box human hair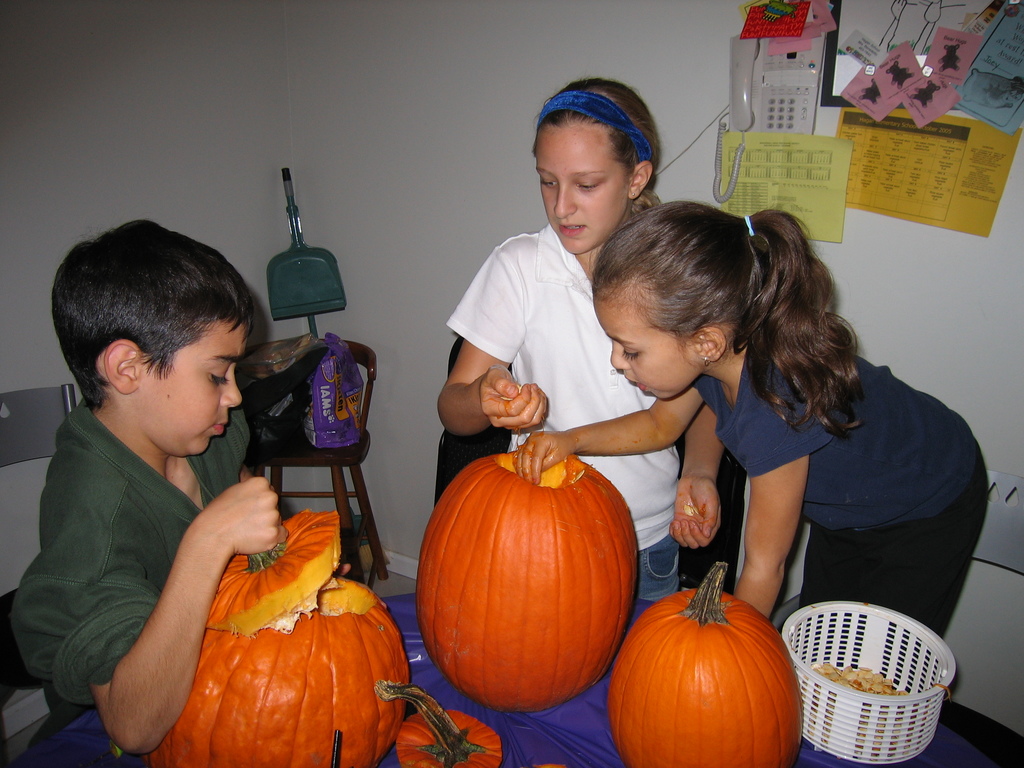
bbox=(589, 199, 868, 449)
